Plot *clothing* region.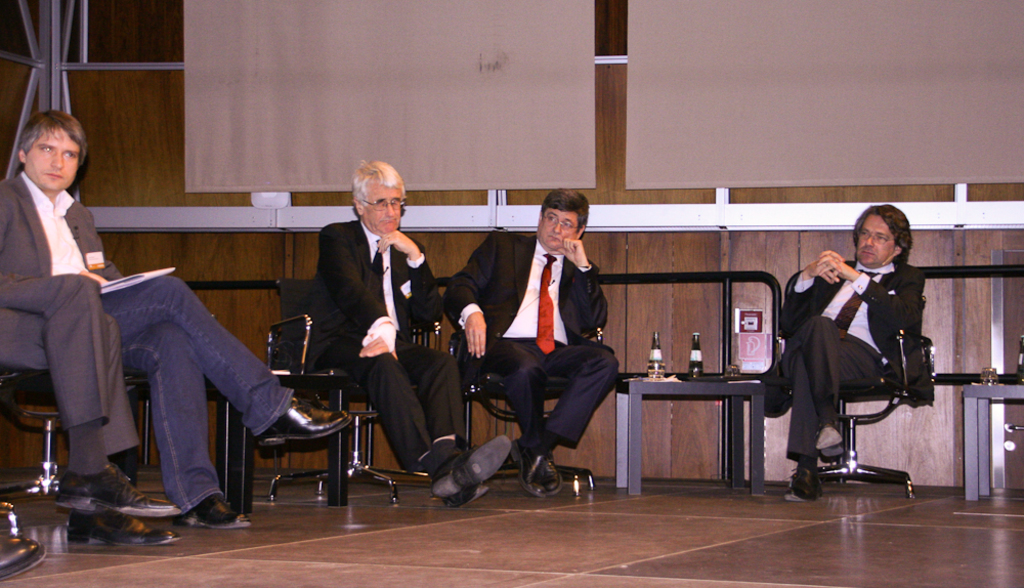
Plotted at [left=0, top=166, right=151, bottom=467].
